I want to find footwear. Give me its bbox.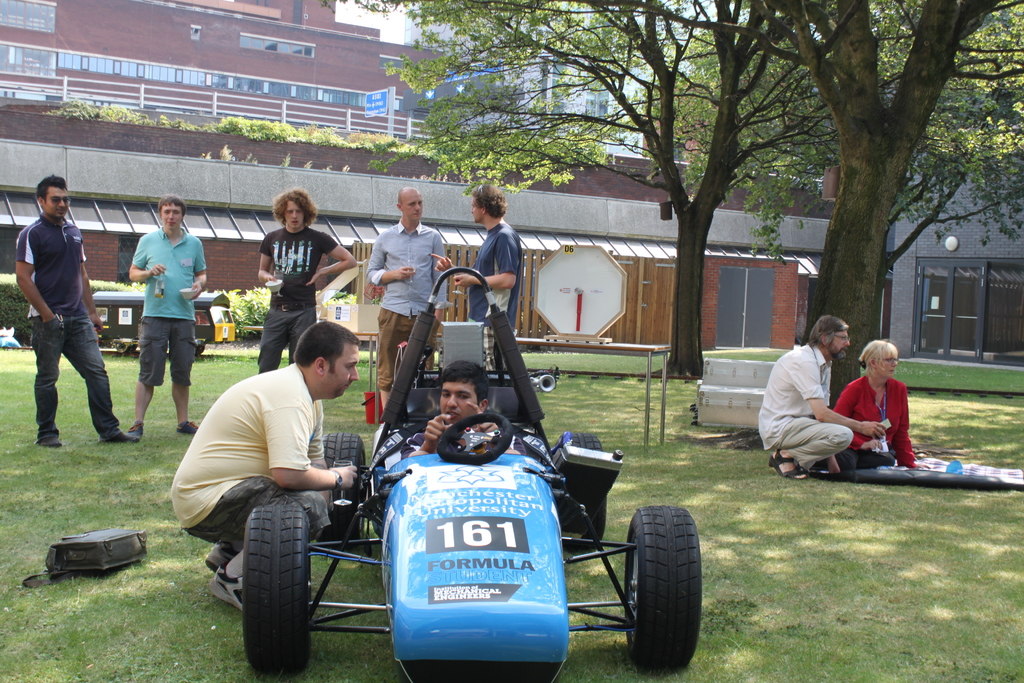
box(127, 423, 147, 438).
